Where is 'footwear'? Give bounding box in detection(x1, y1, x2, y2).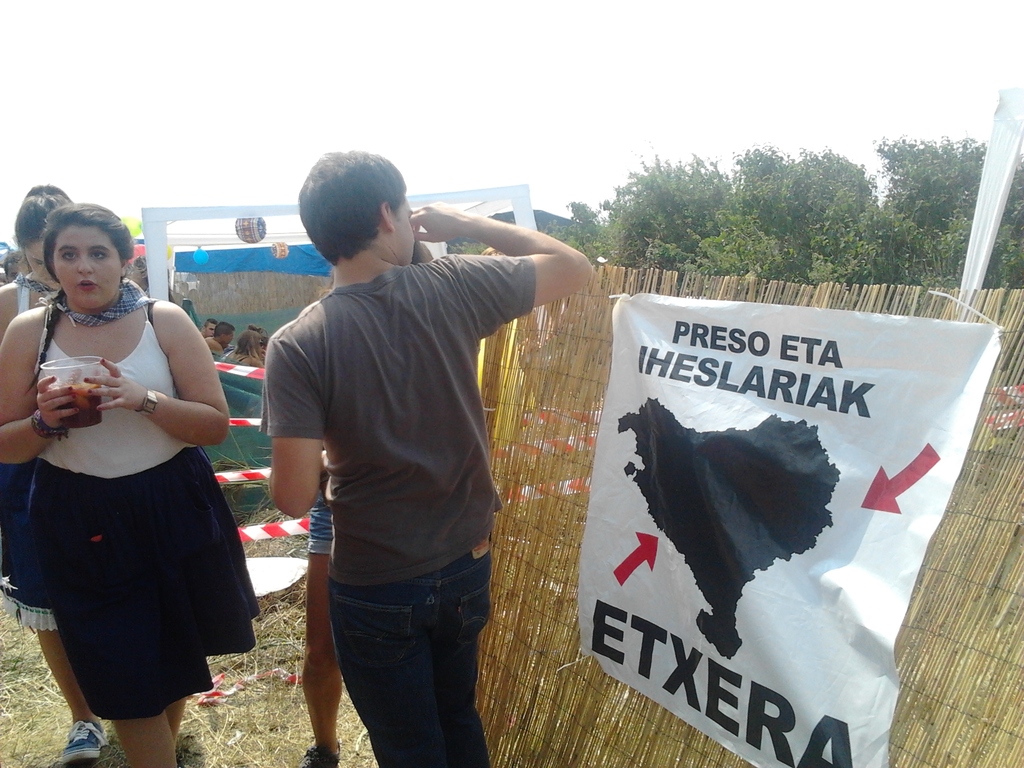
detection(61, 722, 102, 767).
